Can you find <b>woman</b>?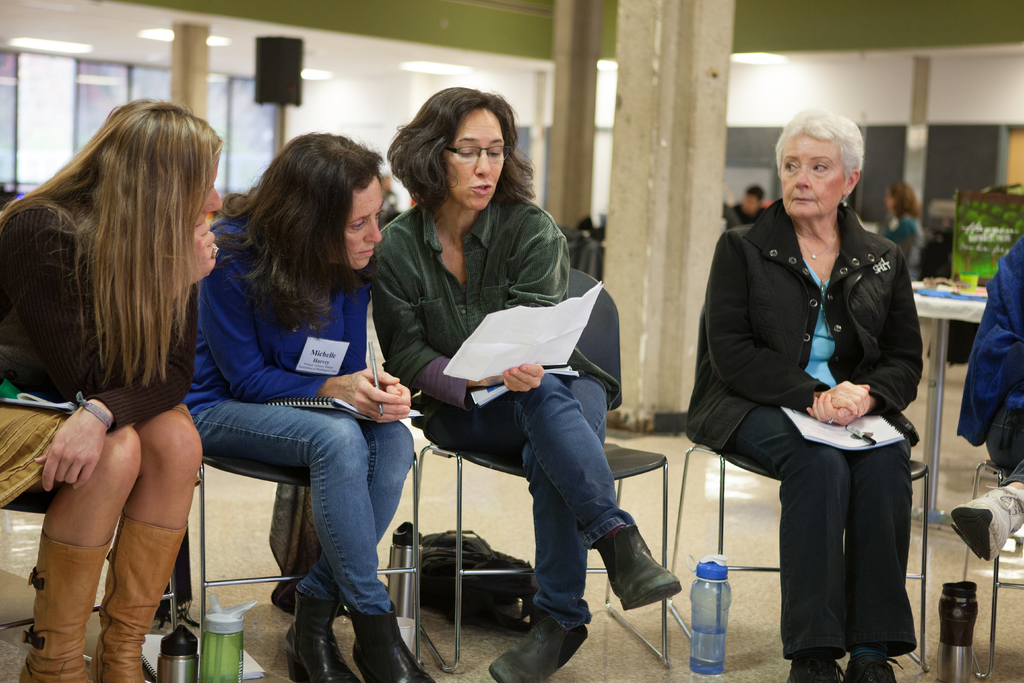
Yes, bounding box: region(367, 84, 684, 682).
